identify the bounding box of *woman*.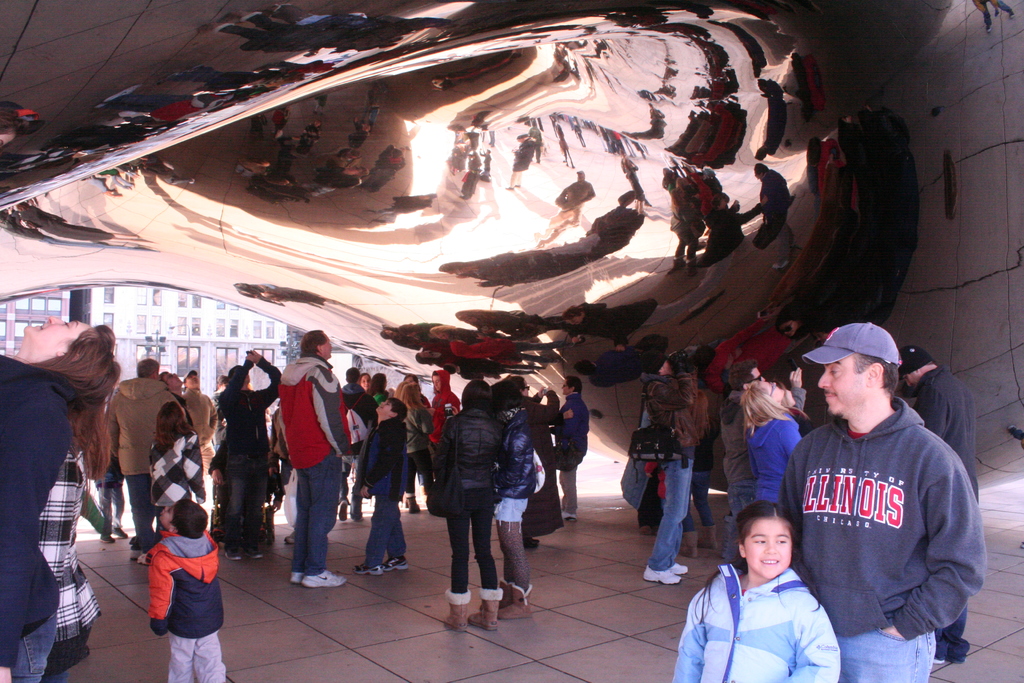
region(741, 382, 804, 495).
